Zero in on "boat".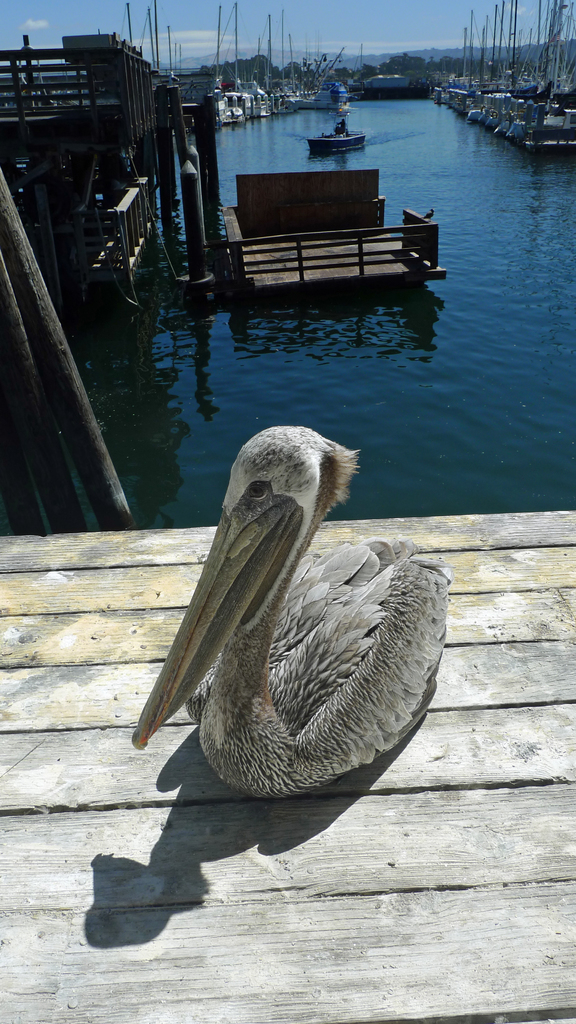
Zeroed in: (x1=256, y1=15, x2=285, y2=123).
